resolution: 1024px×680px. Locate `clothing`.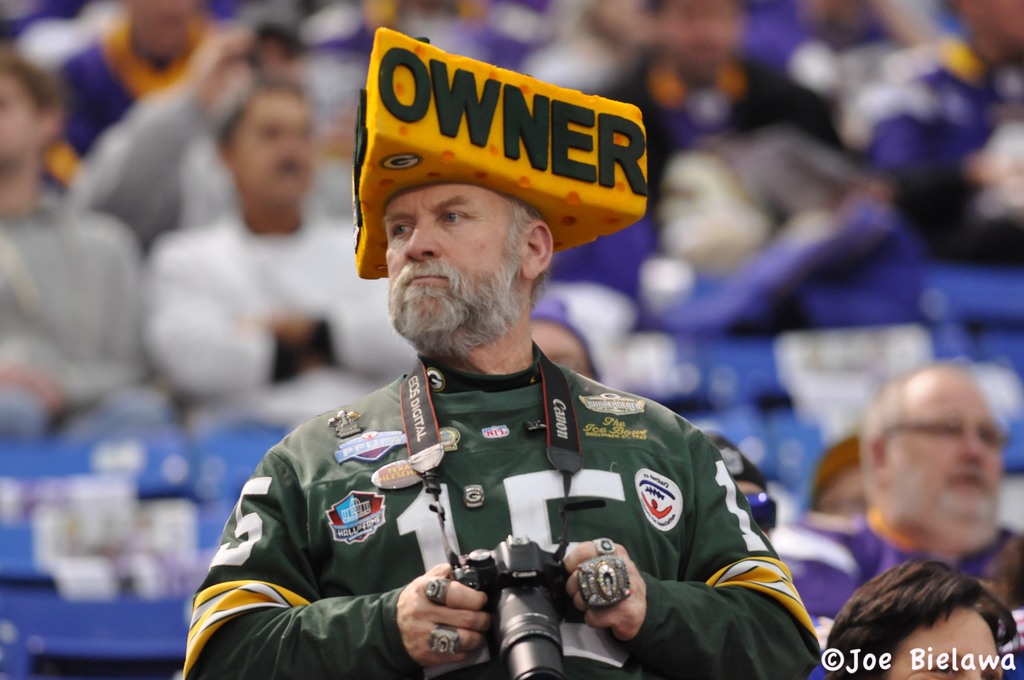
x1=152, y1=211, x2=414, y2=434.
